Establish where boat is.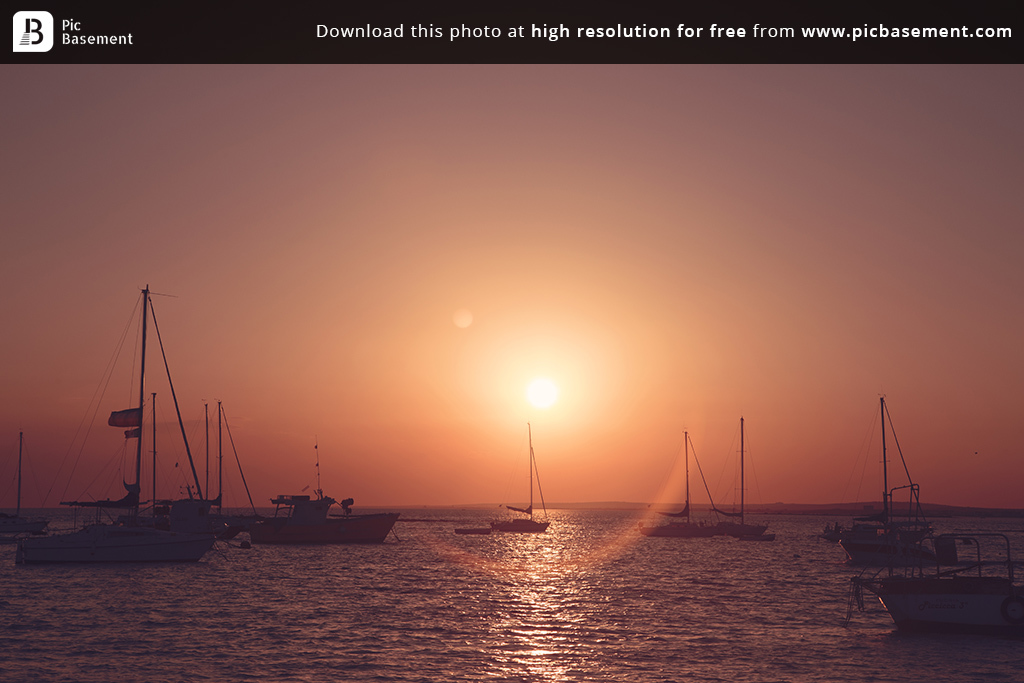
Established at 203, 484, 398, 545.
